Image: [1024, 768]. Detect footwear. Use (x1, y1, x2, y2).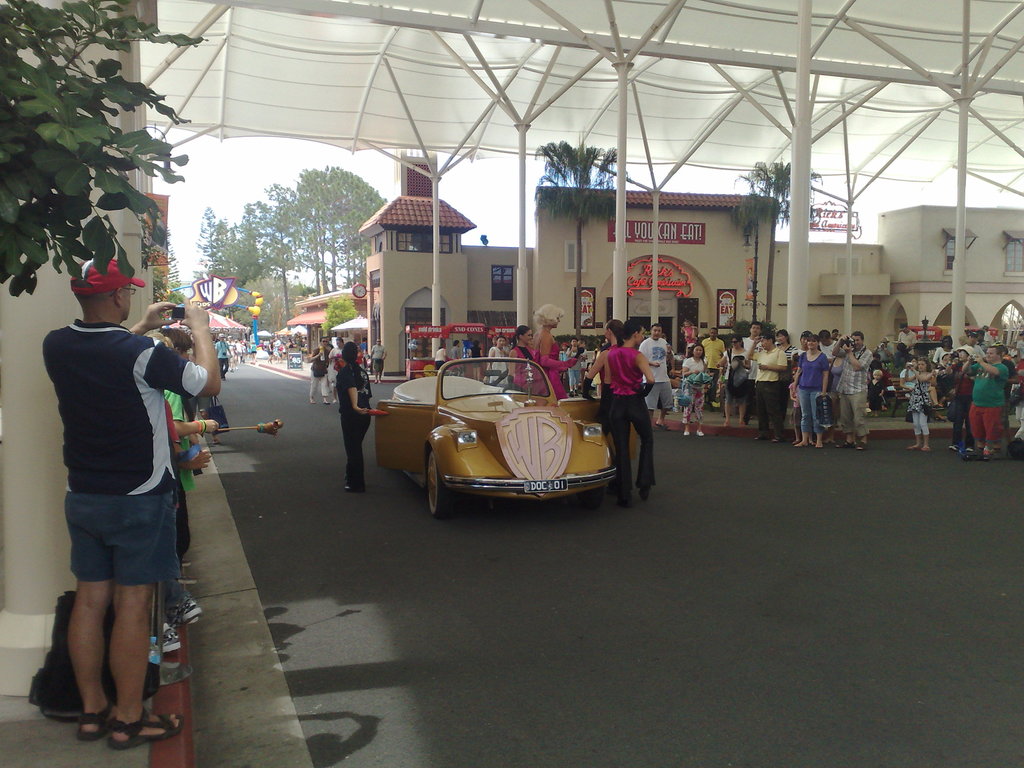
(311, 397, 314, 403).
